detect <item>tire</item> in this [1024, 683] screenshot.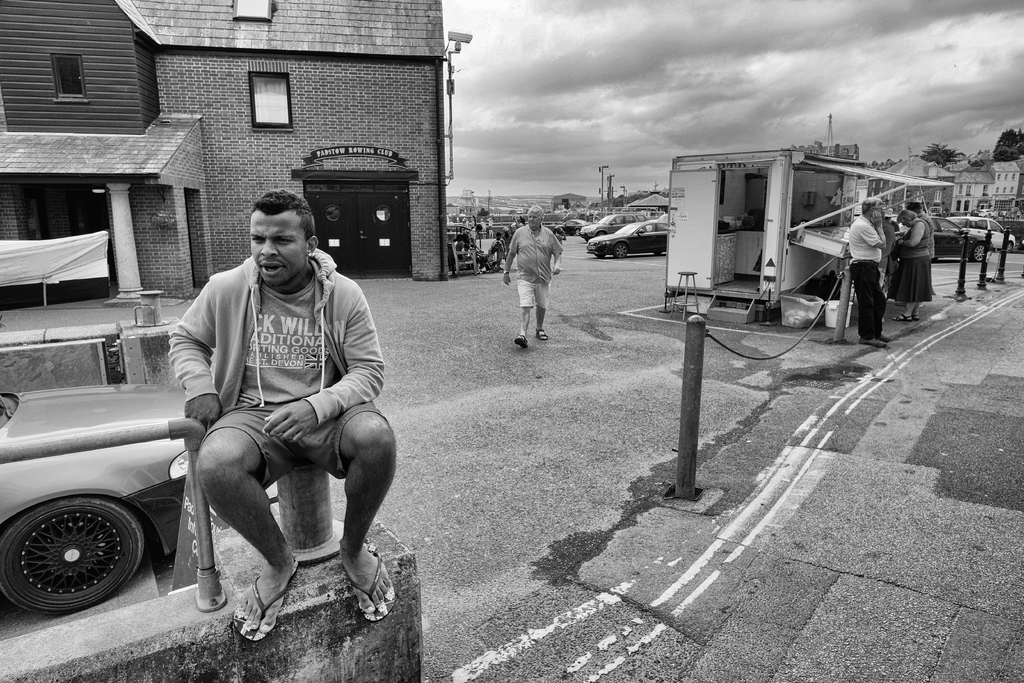
Detection: region(1006, 241, 1014, 254).
